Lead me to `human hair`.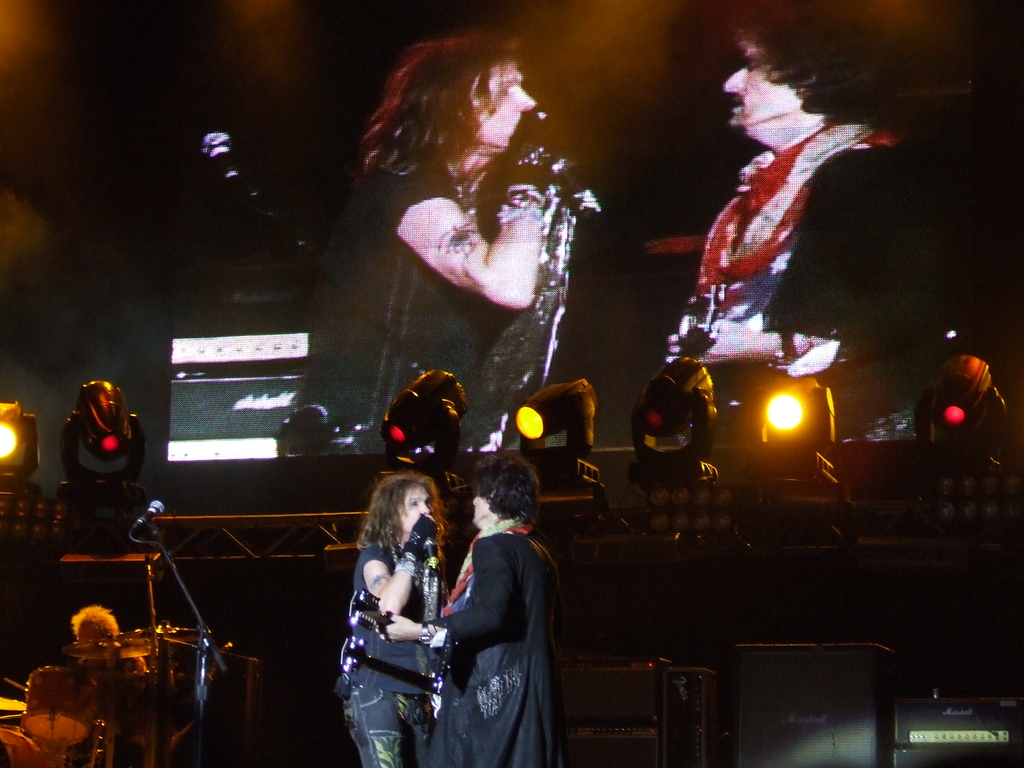
Lead to pyautogui.locateOnScreen(357, 21, 564, 246).
